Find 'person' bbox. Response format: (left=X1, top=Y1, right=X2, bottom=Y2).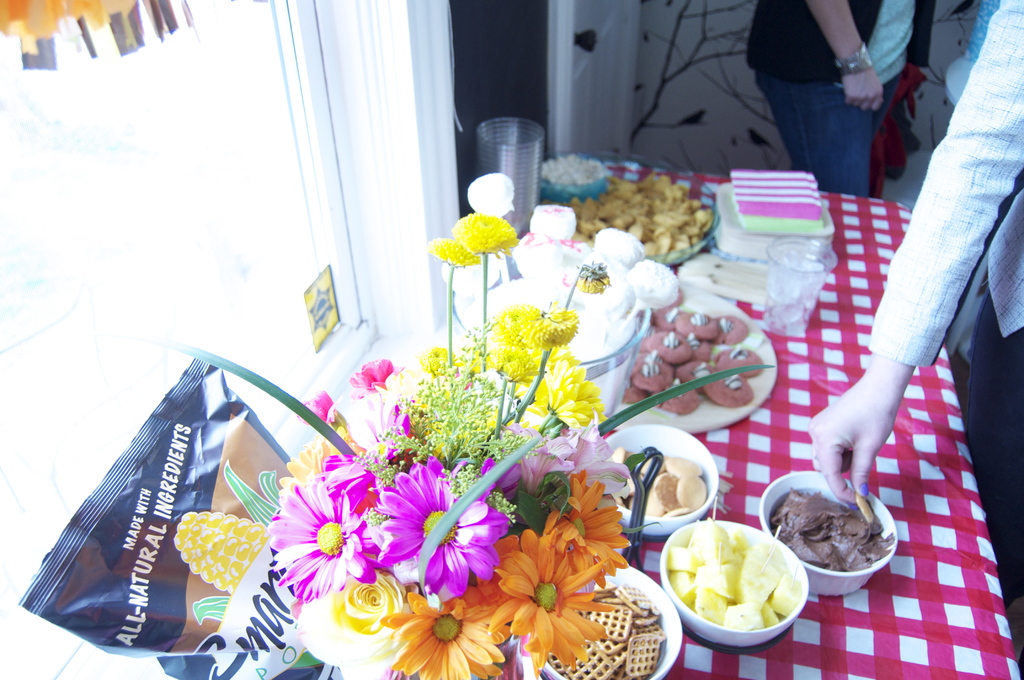
(left=756, top=4, right=929, bottom=182).
